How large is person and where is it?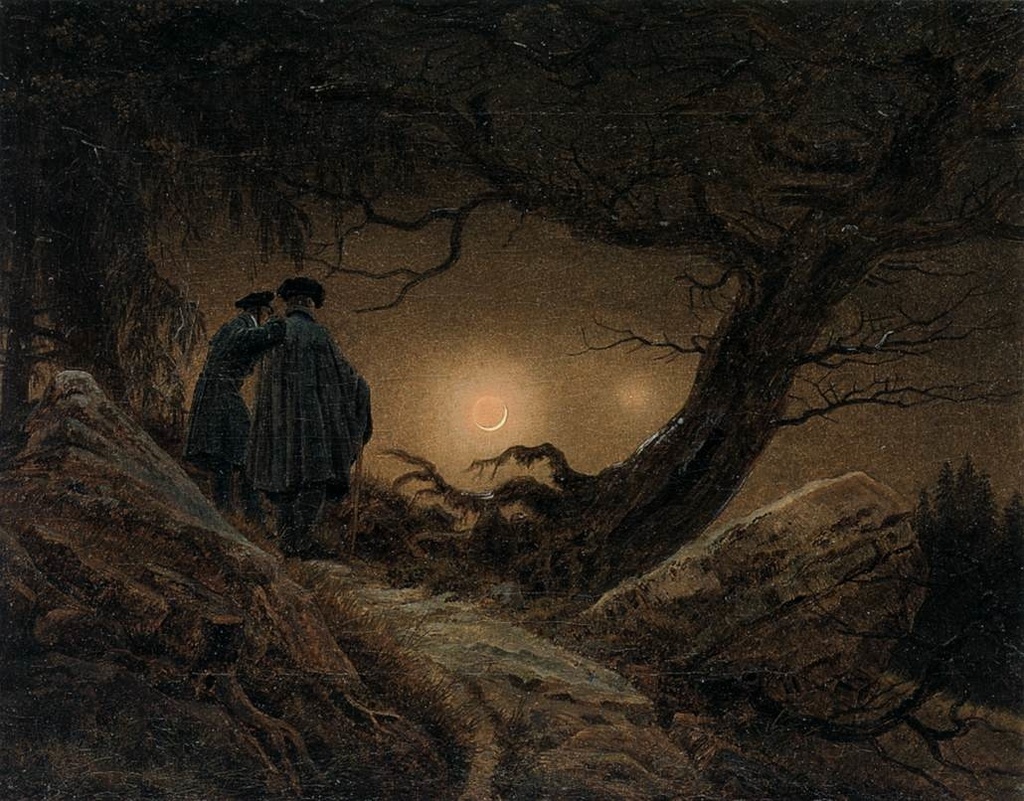
Bounding box: rect(252, 268, 363, 558).
